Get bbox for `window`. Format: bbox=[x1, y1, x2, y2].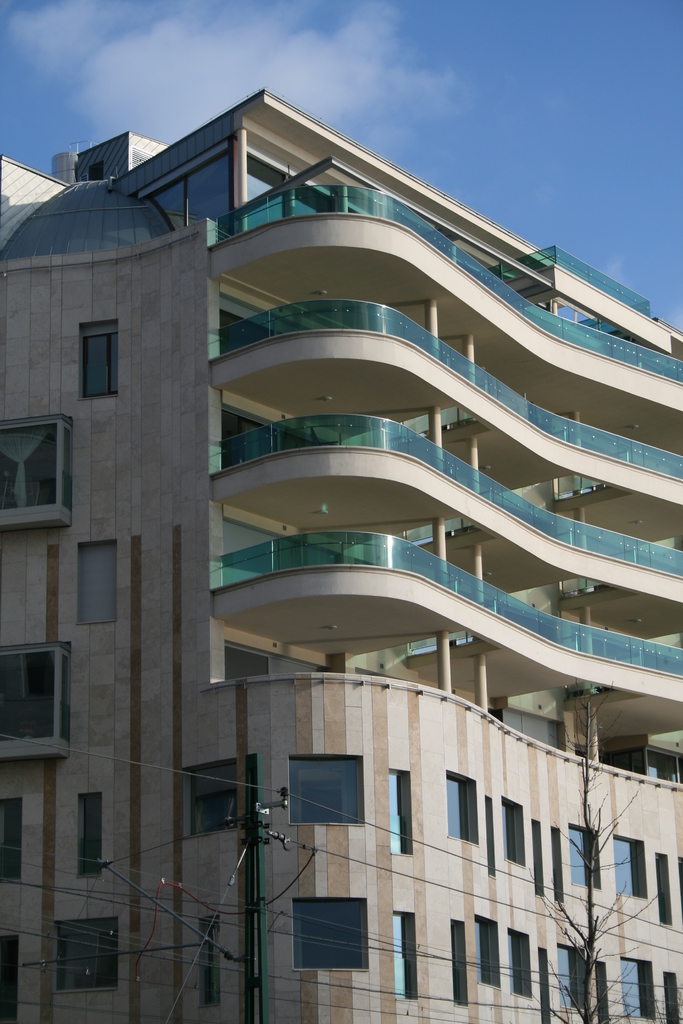
bbox=[289, 751, 370, 832].
